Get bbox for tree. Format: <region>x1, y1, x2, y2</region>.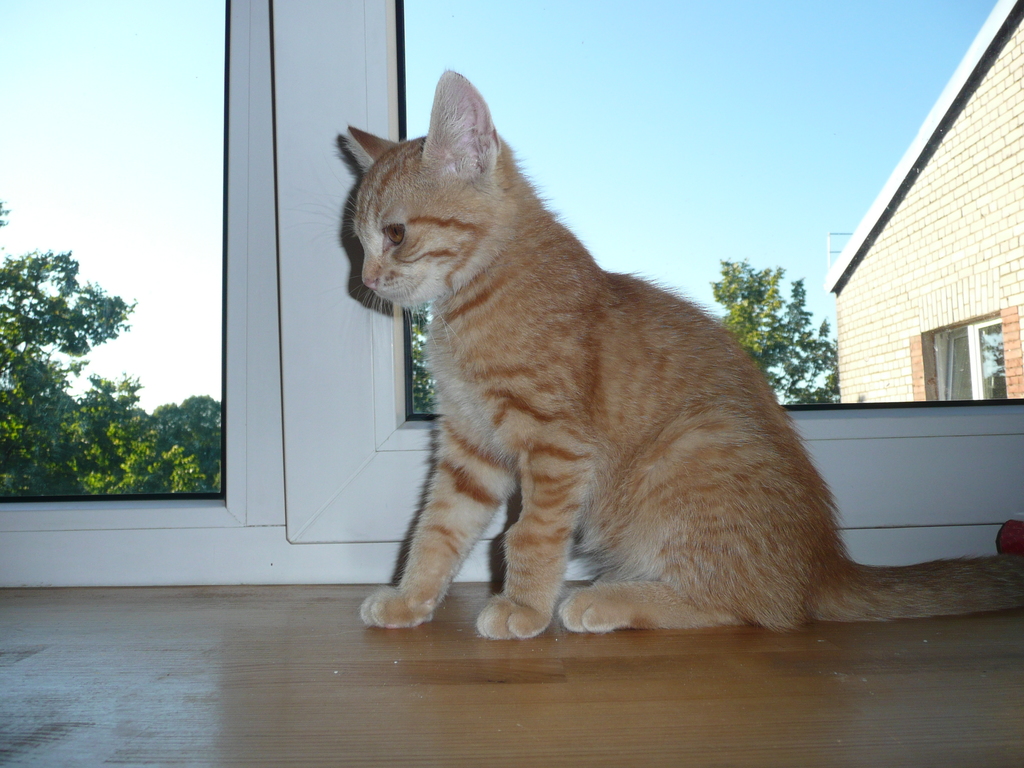
<region>707, 255, 847, 403</region>.
